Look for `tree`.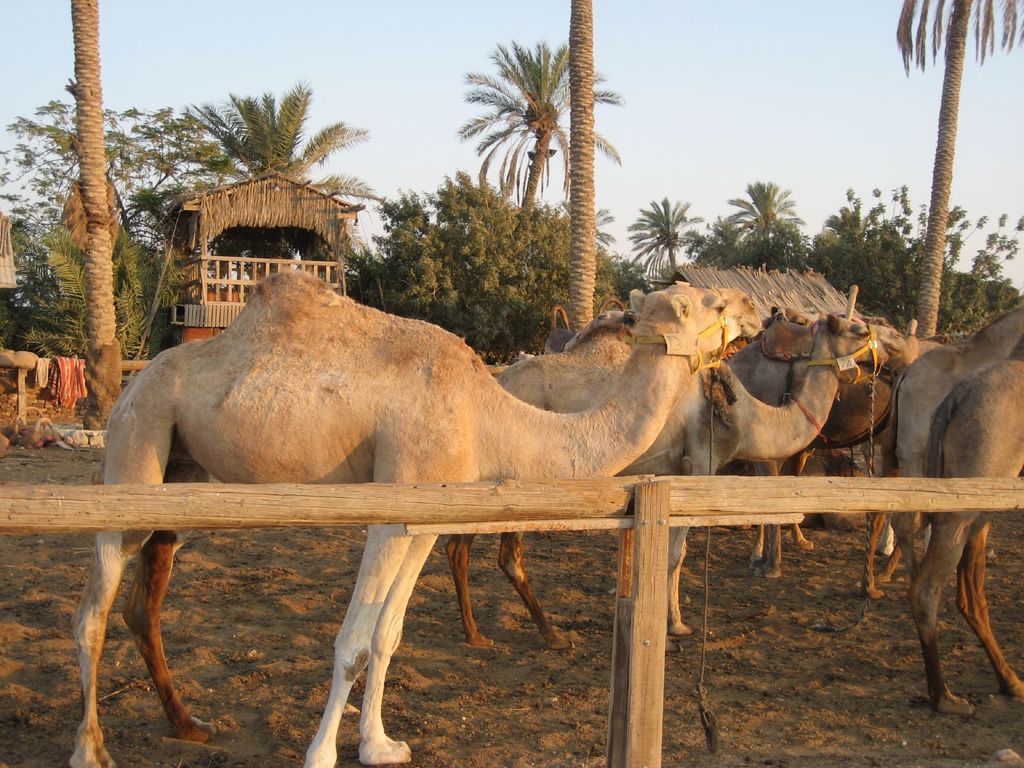
Found: [x1=457, y1=25, x2=630, y2=221].
